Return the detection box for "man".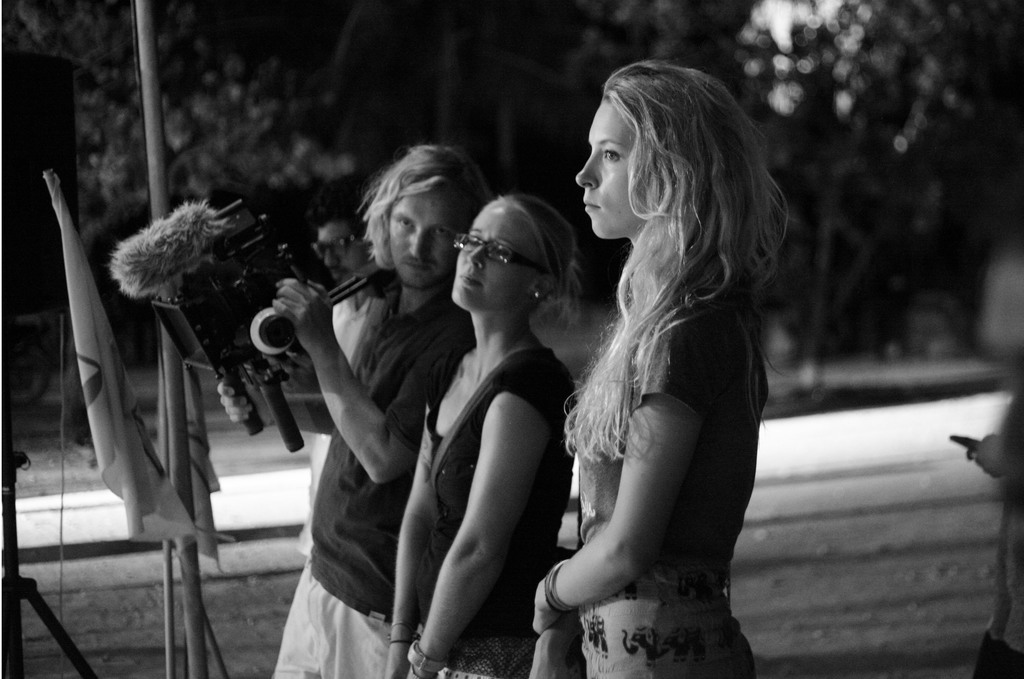
[left=294, top=205, right=381, bottom=555].
